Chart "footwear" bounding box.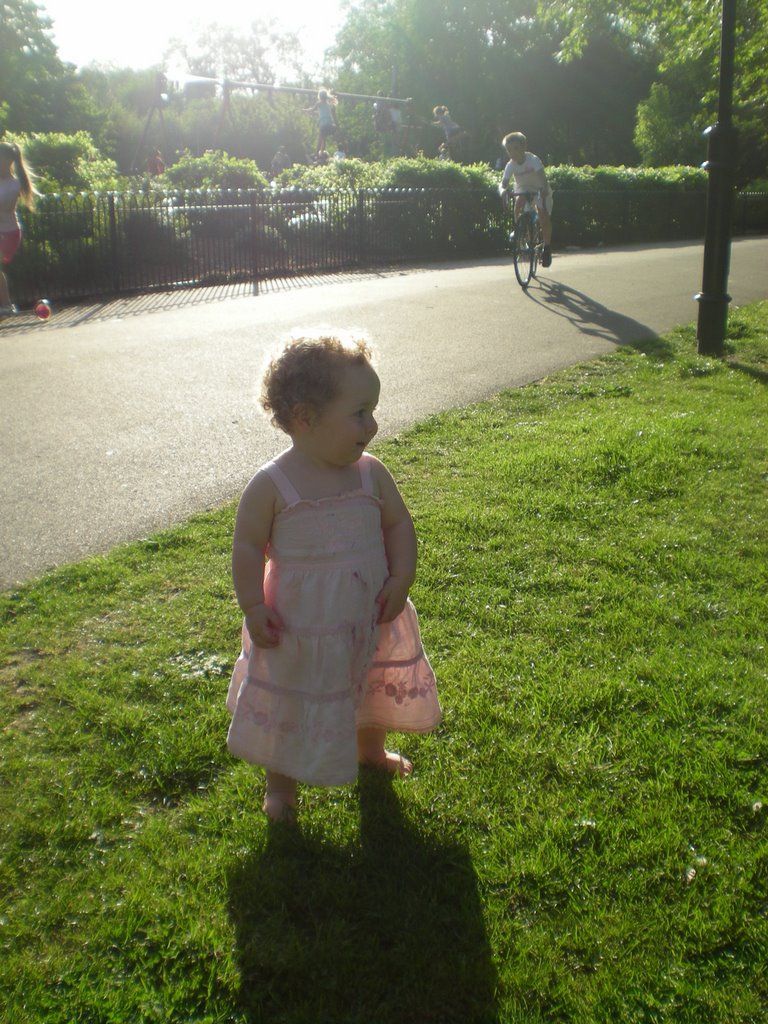
Charted: (257, 789, 299, 826).
